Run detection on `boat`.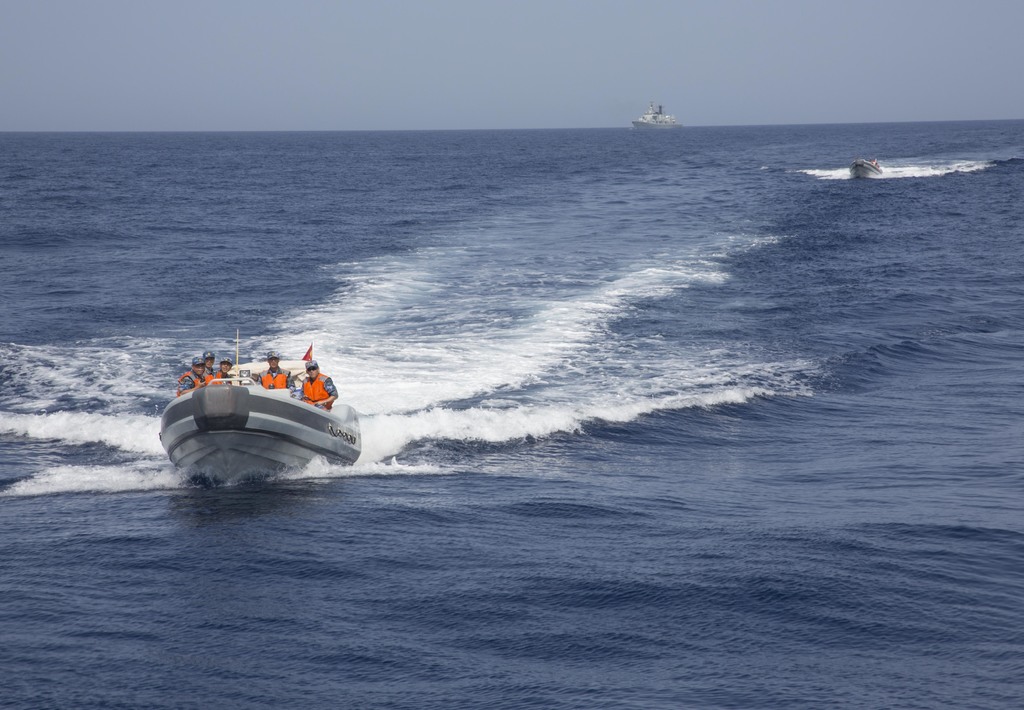
Result: x1=851, y1=155, x2=884, y2=176.
